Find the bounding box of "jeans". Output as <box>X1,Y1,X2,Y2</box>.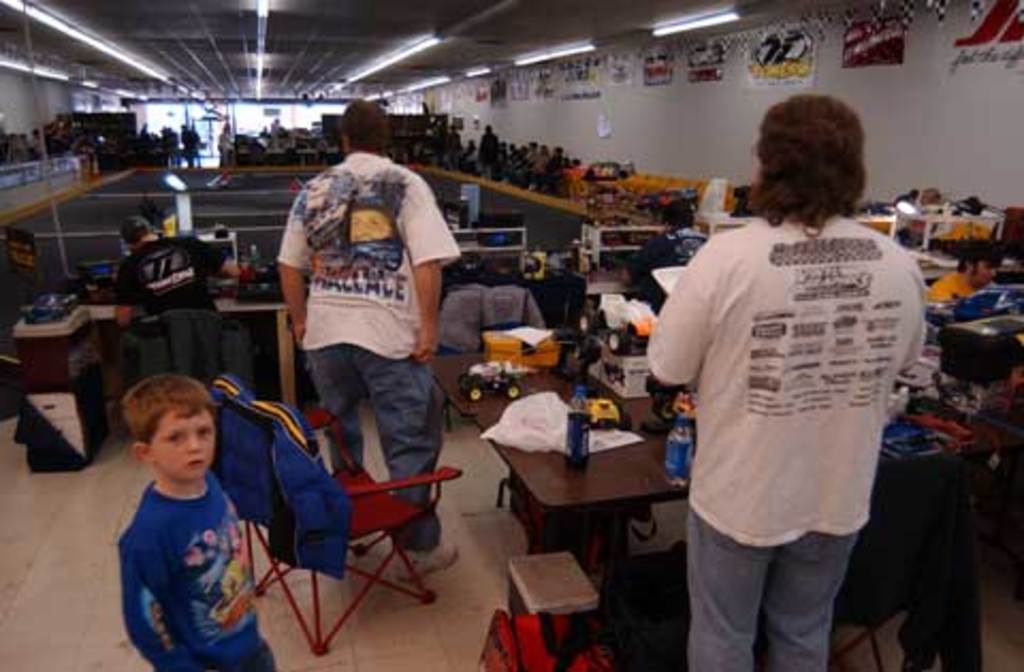
<box>685,506,858,670</box>.
